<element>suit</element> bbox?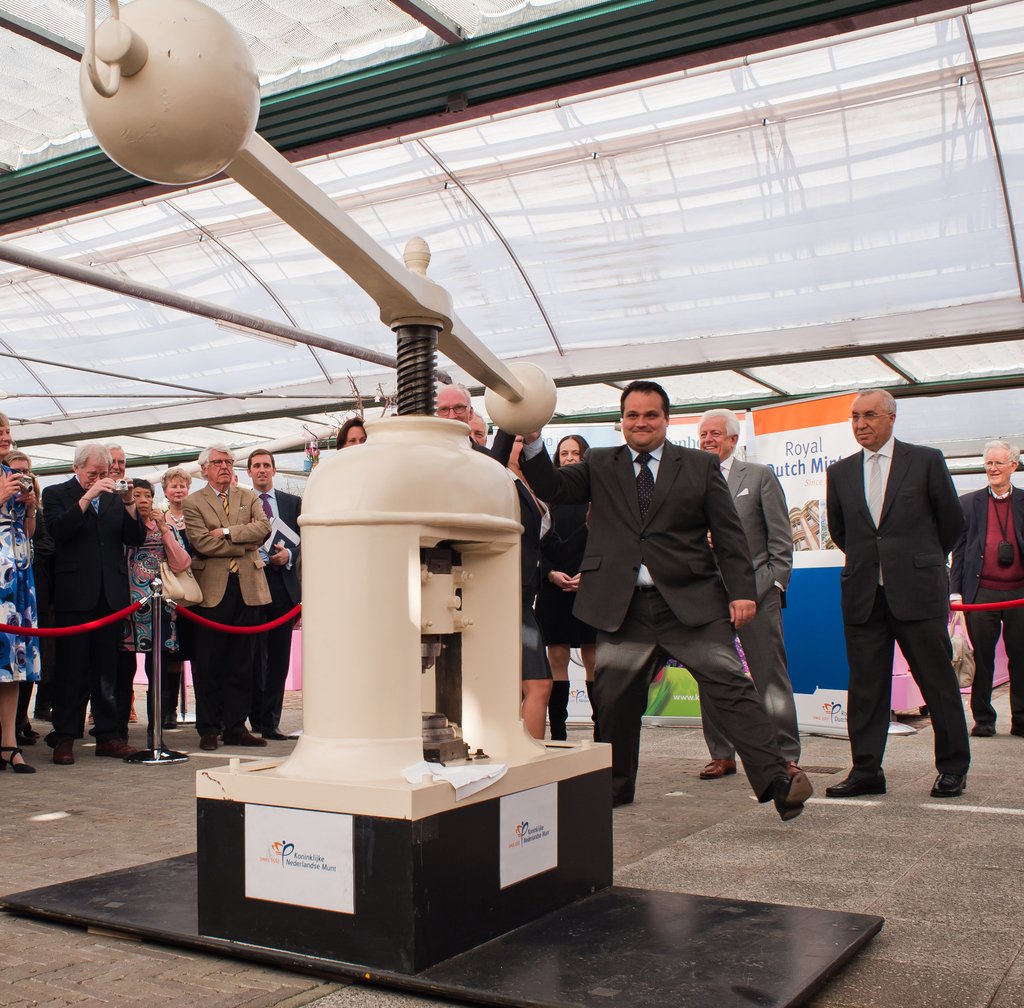
crop(520, 438, 796, 812)
